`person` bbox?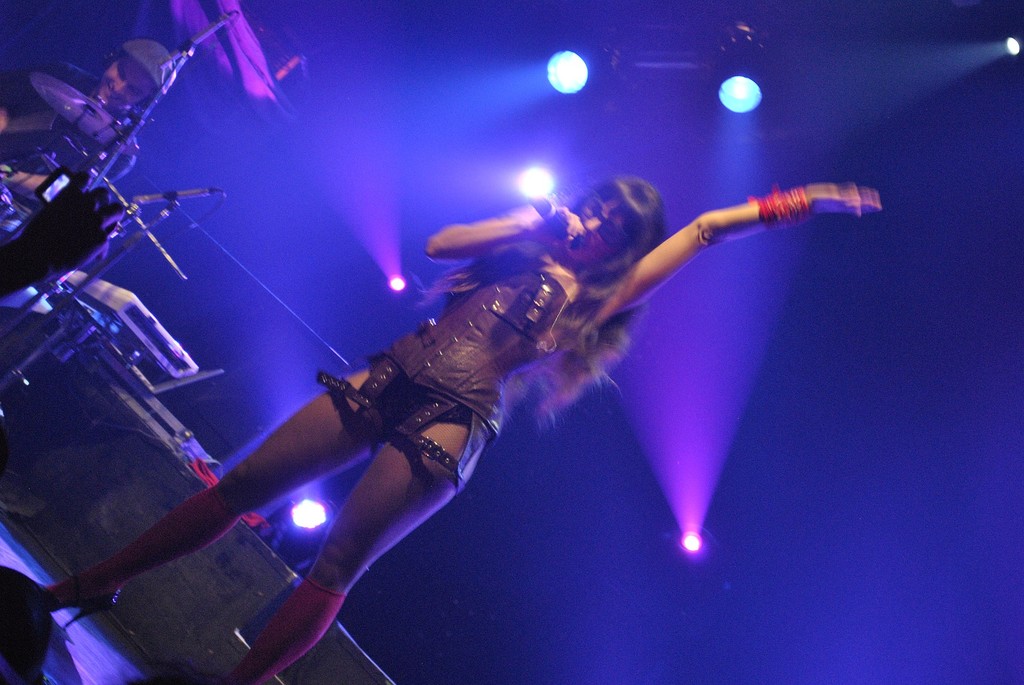
box=[33, 176, 884, 684]
